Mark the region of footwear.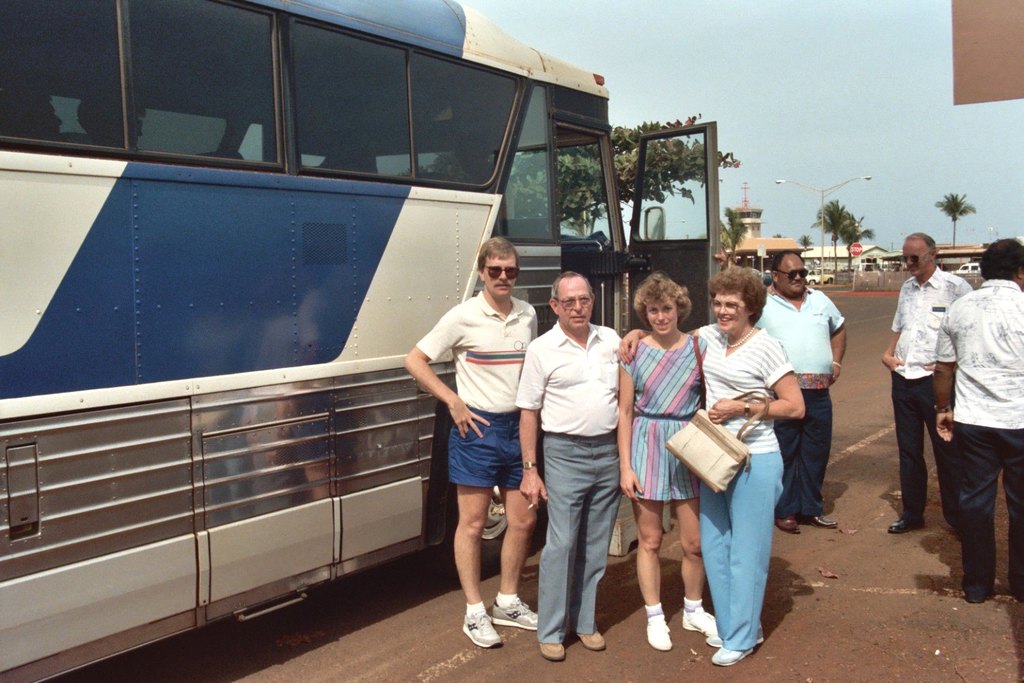
Region: 887/514/922/534.
